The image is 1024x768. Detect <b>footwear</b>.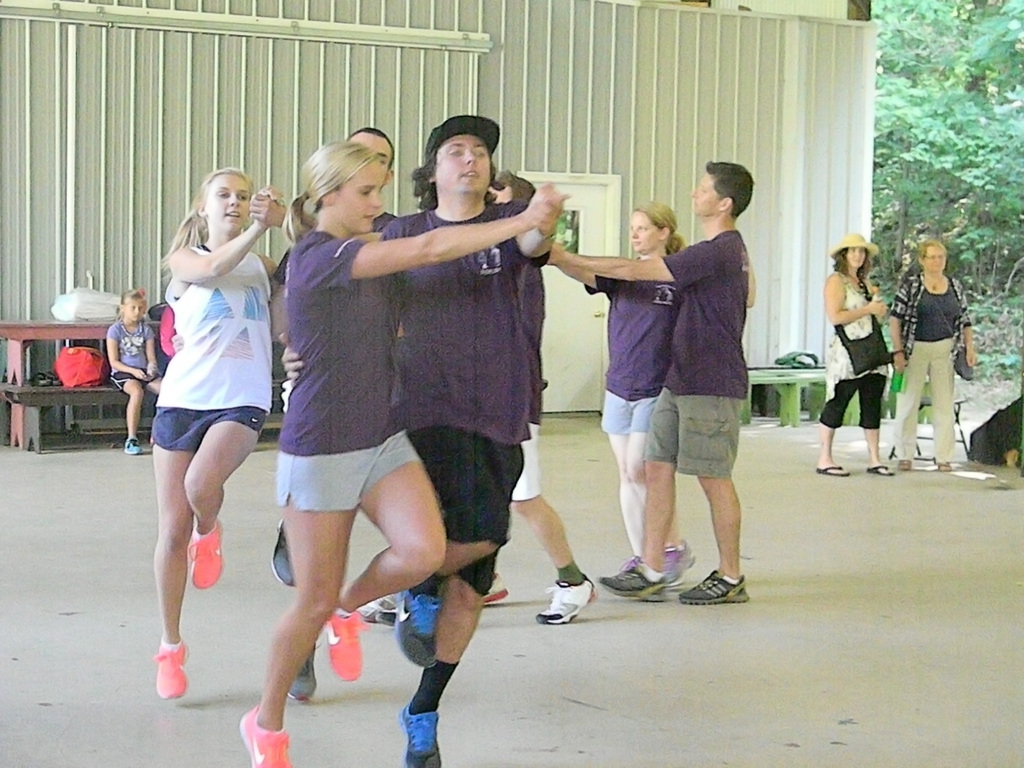
Detection: (817, 463, 849, 479).
